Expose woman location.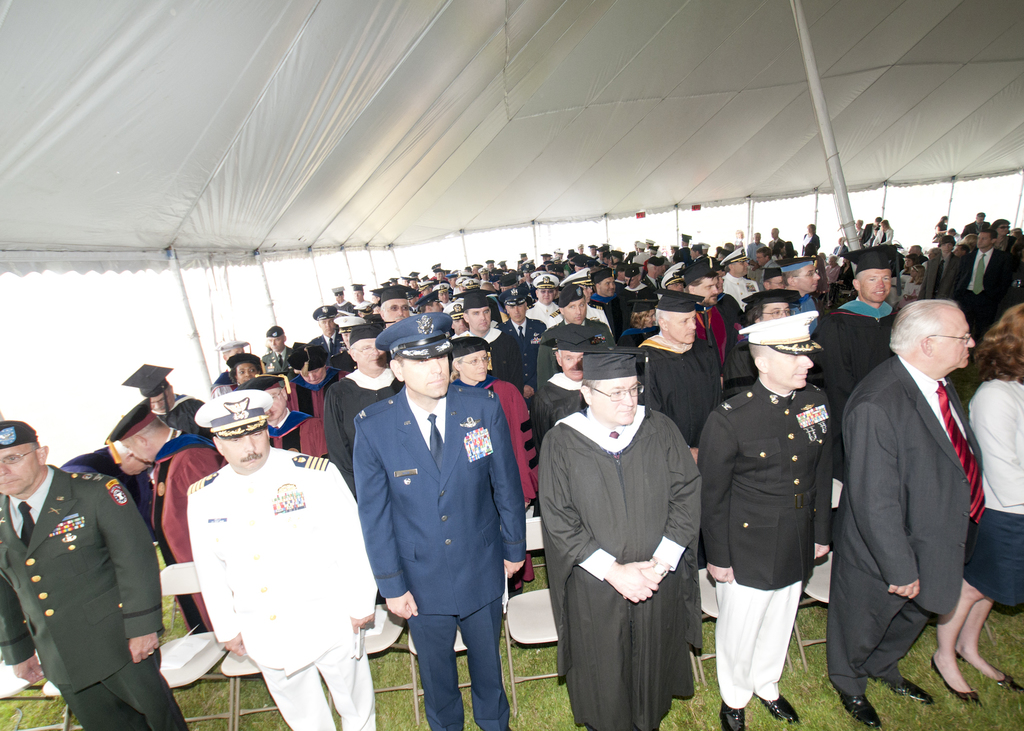
Exposed at 825:253:838:295.
